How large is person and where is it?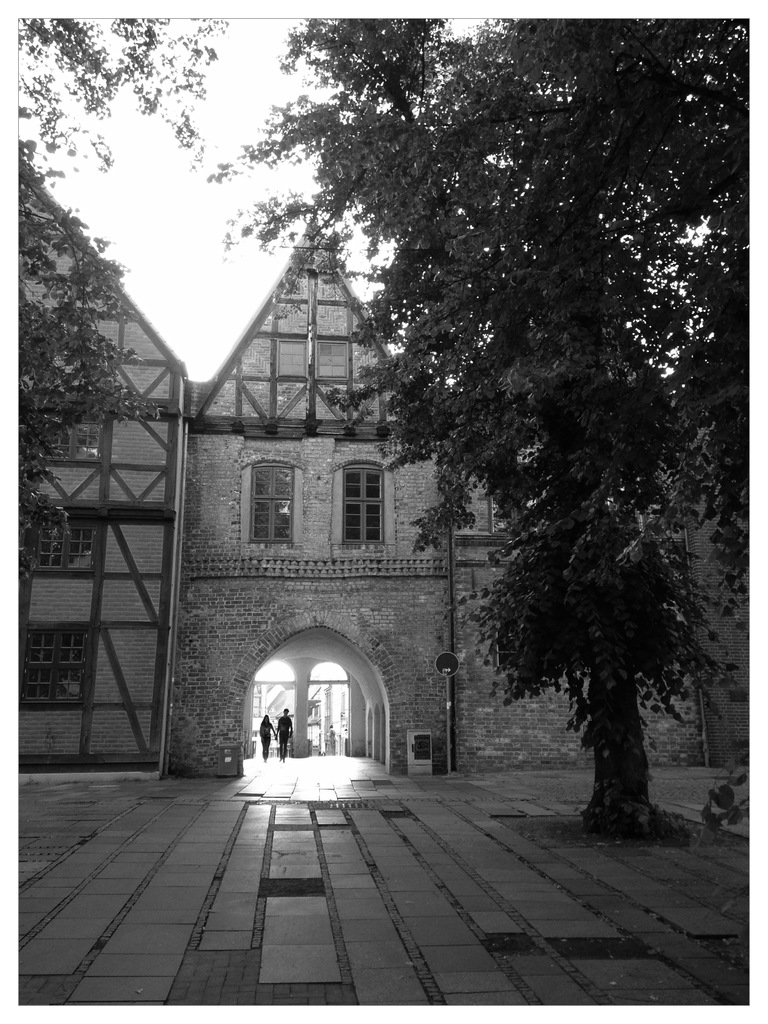
Bounding box: bbox=[277, 703, 296, 762].
